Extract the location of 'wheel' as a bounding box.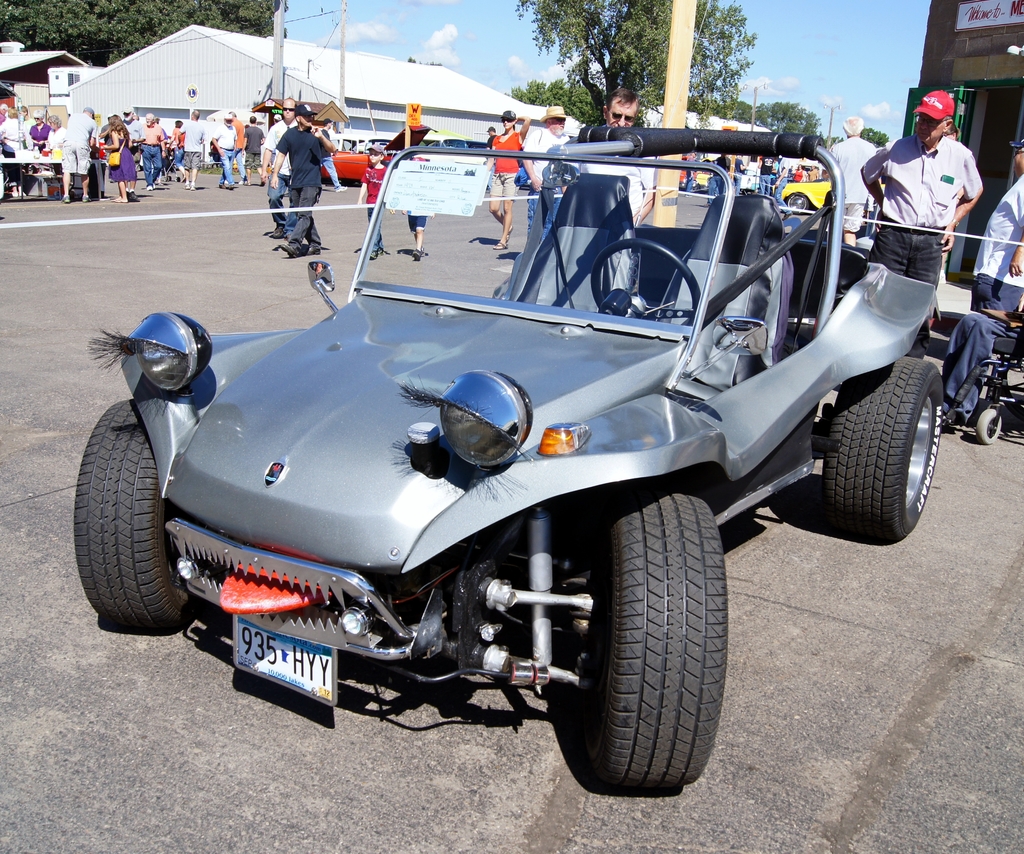
bbox(65, 402, 202, 641).
